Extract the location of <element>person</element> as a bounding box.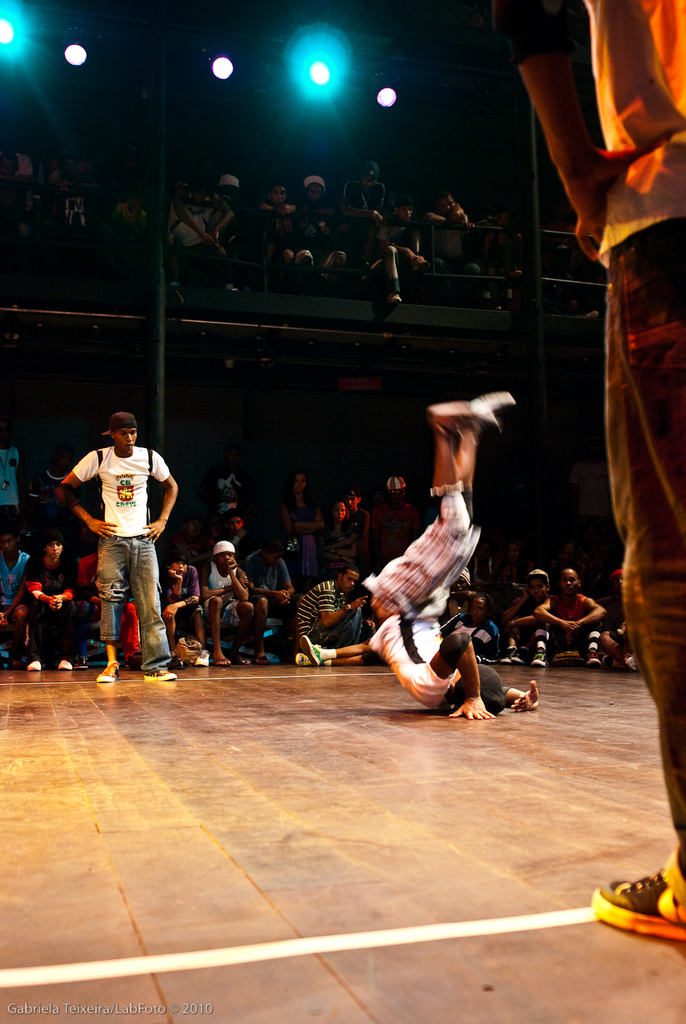
detection(353, 384, 539, 728).
